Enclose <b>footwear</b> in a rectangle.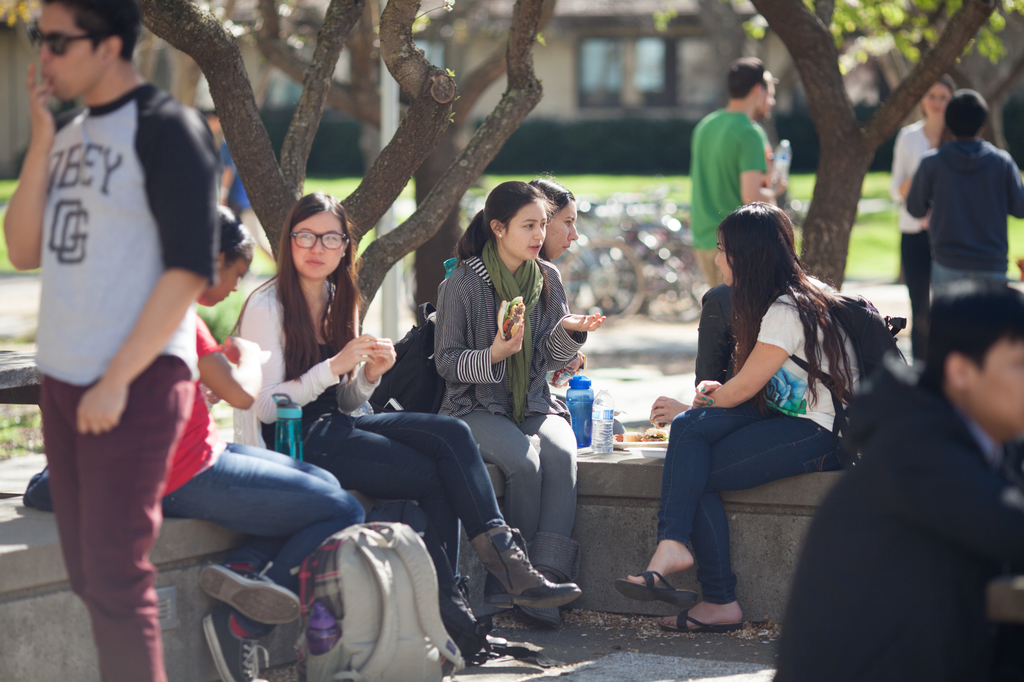
476,524,584,614.
